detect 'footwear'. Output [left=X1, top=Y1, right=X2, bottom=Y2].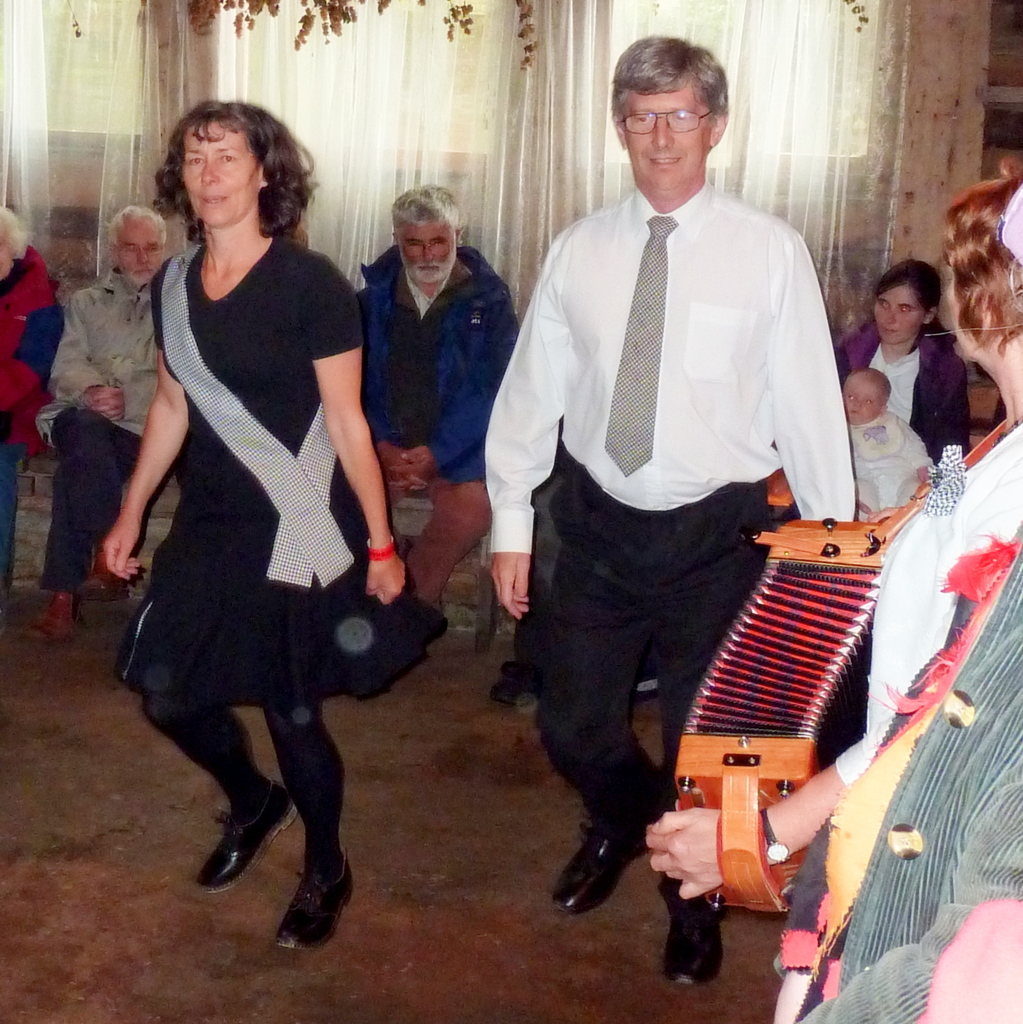
[left=650, top=872, right=727, bottom=988].
